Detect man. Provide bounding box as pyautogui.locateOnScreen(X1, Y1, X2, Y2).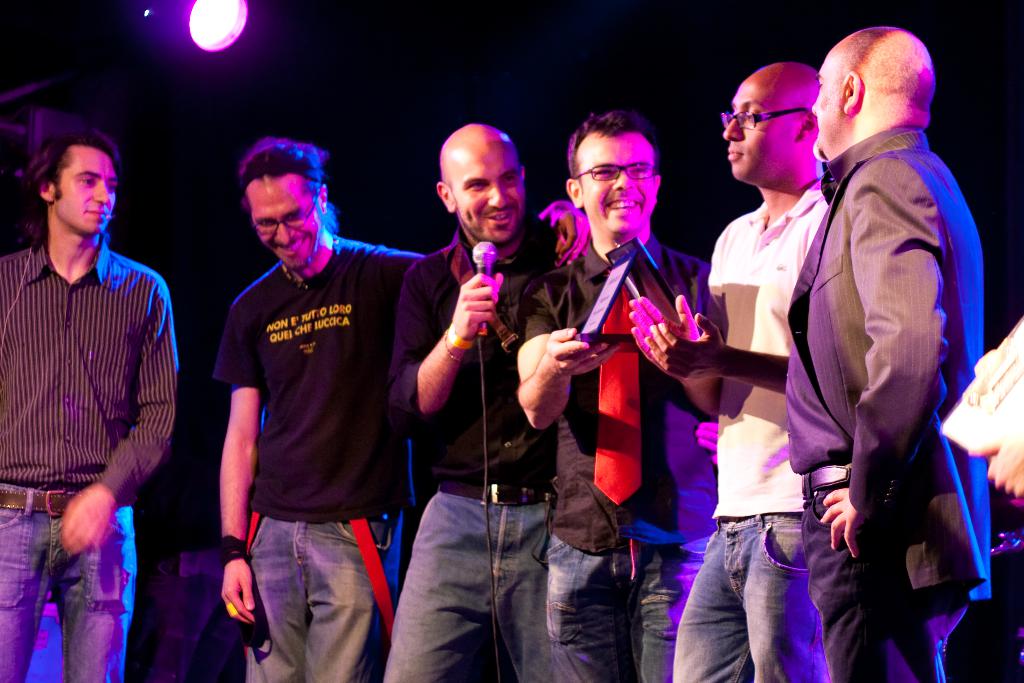
pyautogui.locateOnScreen(515, 106, 725, 682).
